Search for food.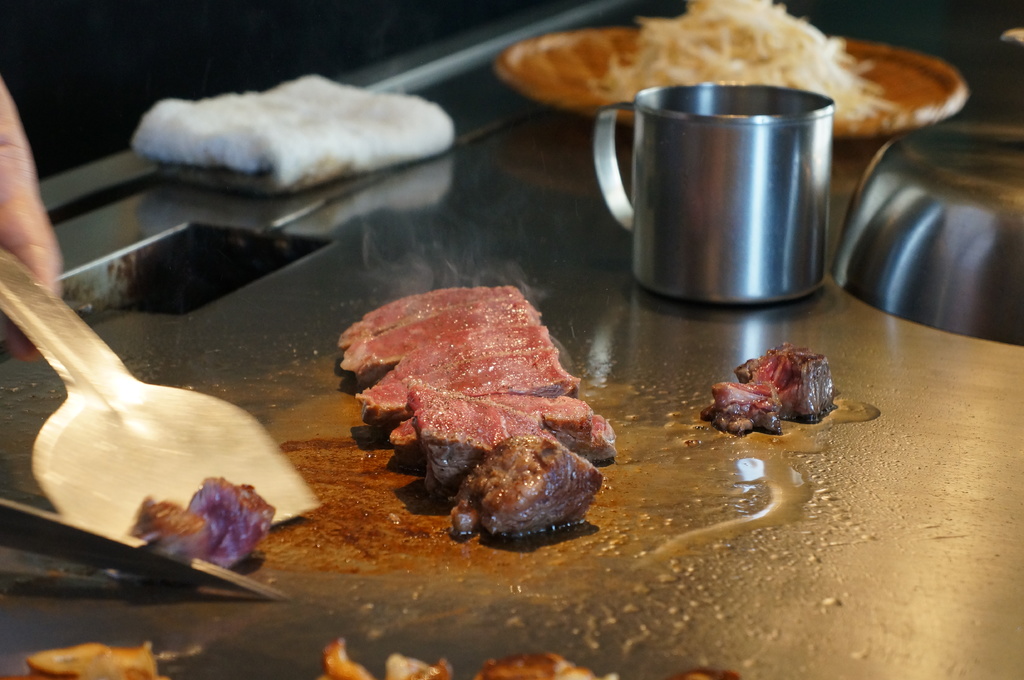
Found at locate(701, 343, 840, 438).
